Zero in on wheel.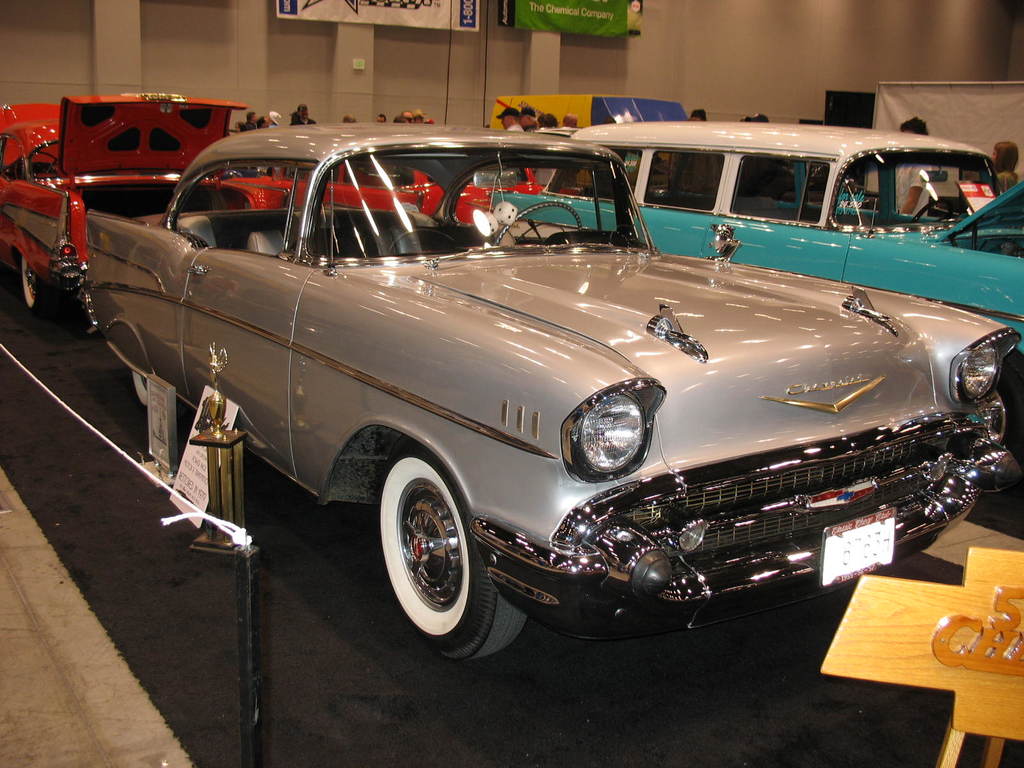
Zeroed in: detection(16, 141, 60, 175).
